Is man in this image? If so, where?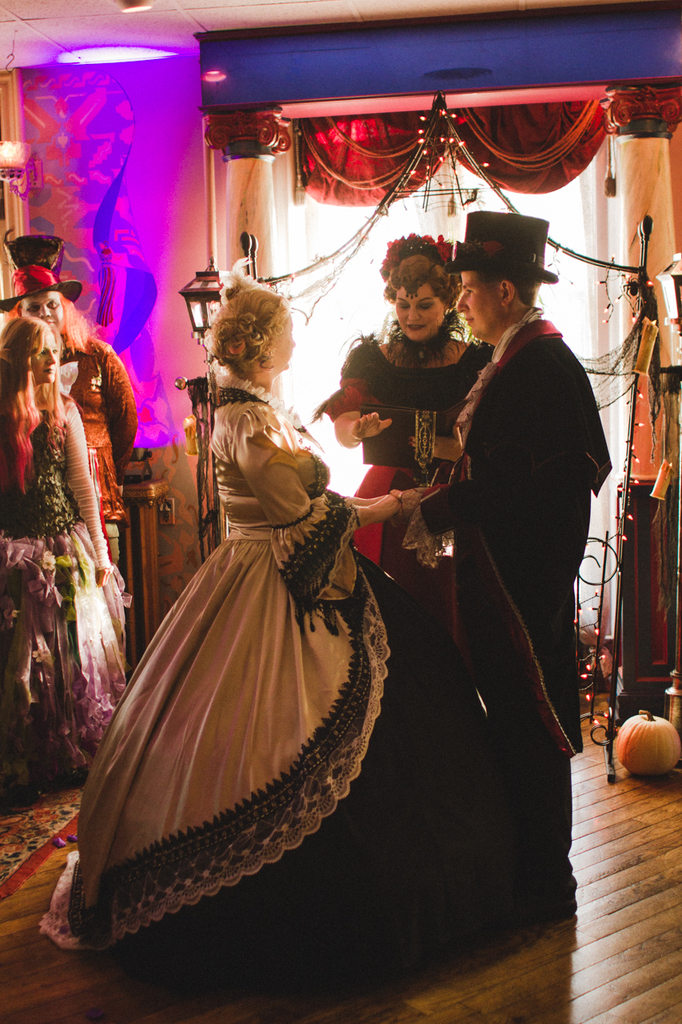
Yes, at [393, 208, 619, 841].
